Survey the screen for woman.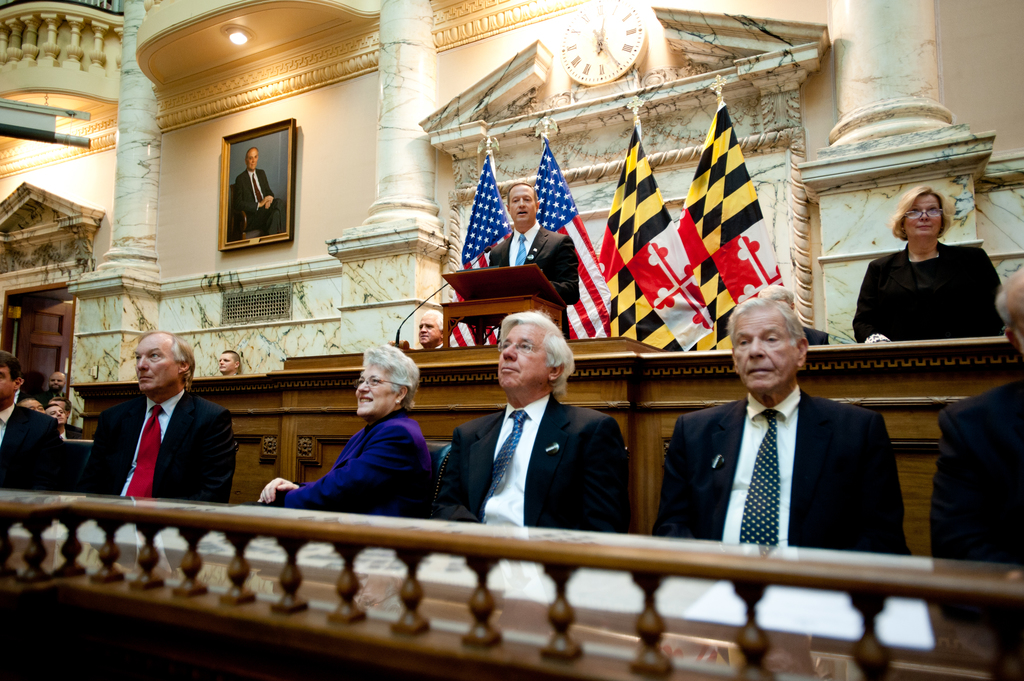
Survey found: <region>860, 182, 991, 369</region>.
